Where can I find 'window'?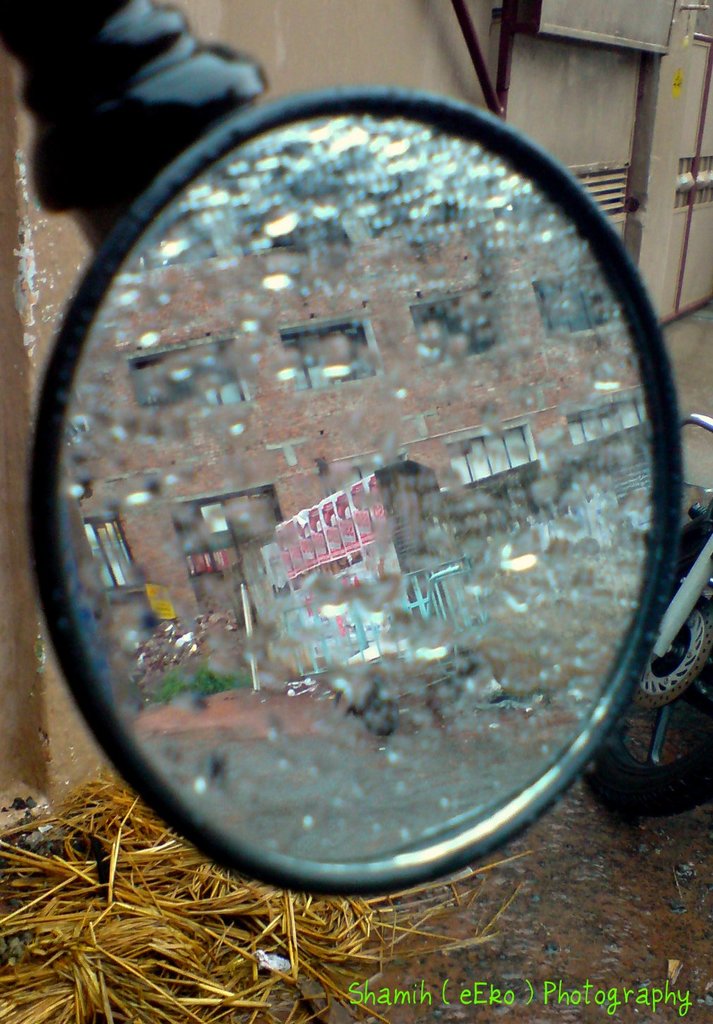
You can find it at 411,287,504,366.
